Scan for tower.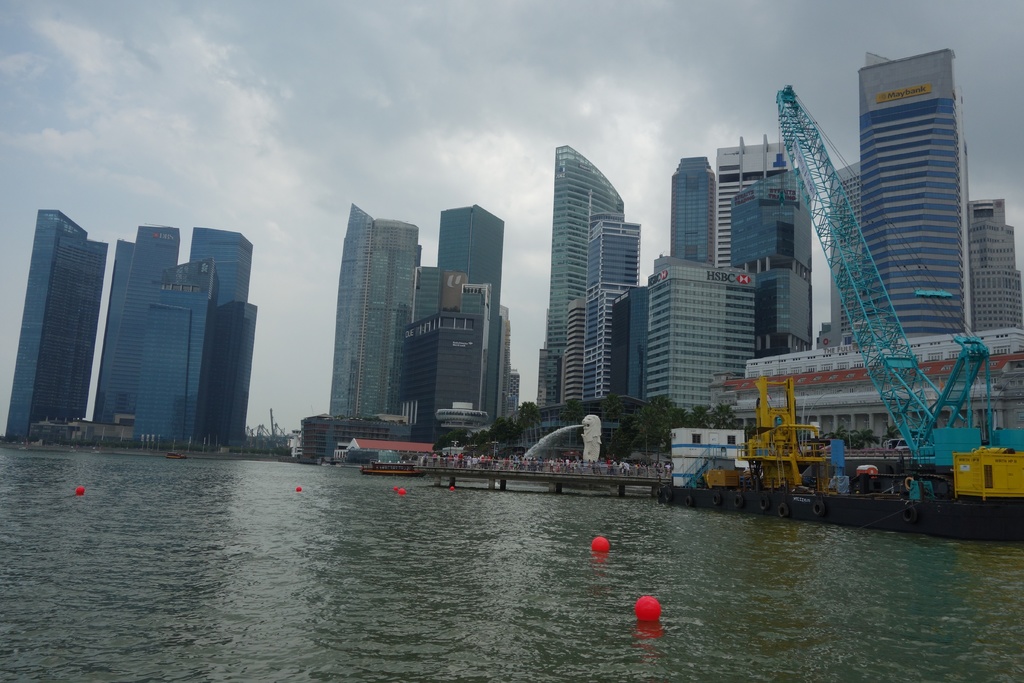
Scan result: Rect(703, 133, 794, 273).
